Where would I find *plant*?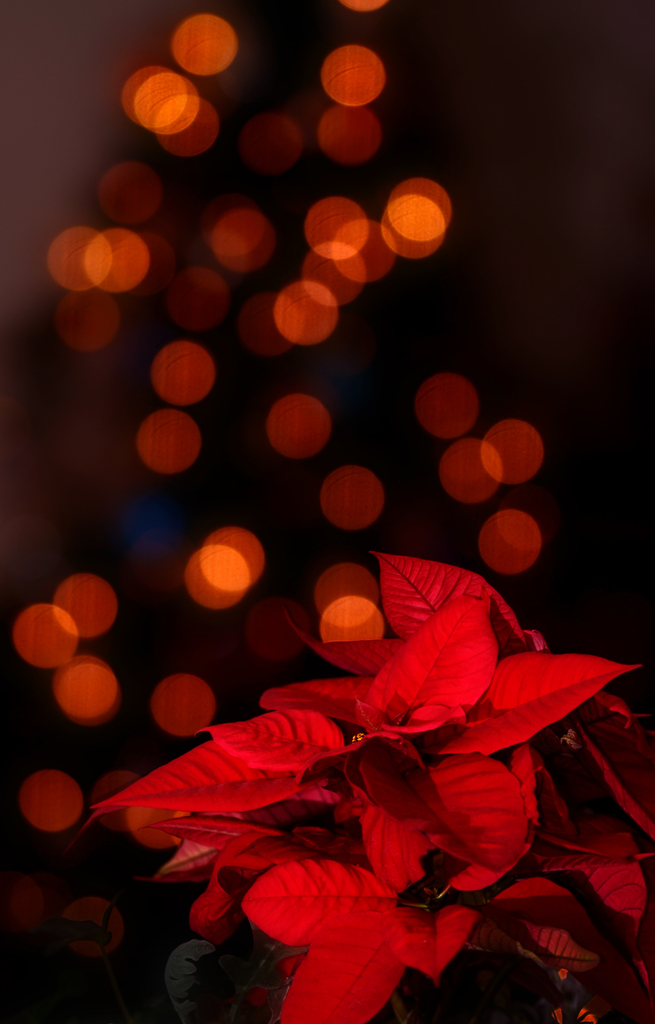
At pyautogui.locateOnScreen(119, 574, 654, 1023).
